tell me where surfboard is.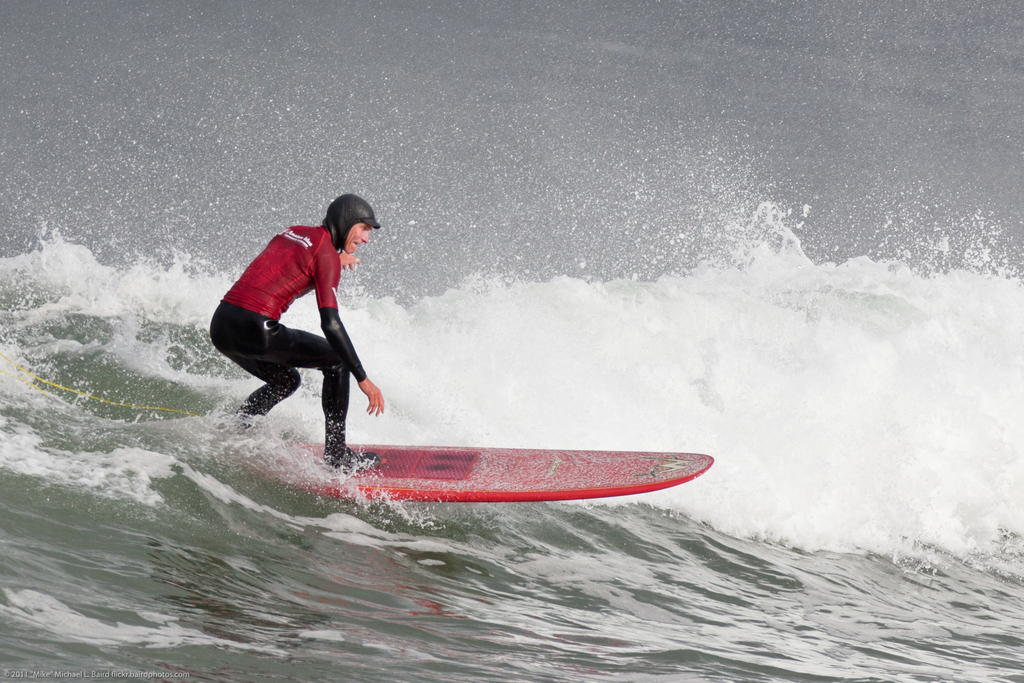
surfboard is at box=[228, 444, 720, 506].
